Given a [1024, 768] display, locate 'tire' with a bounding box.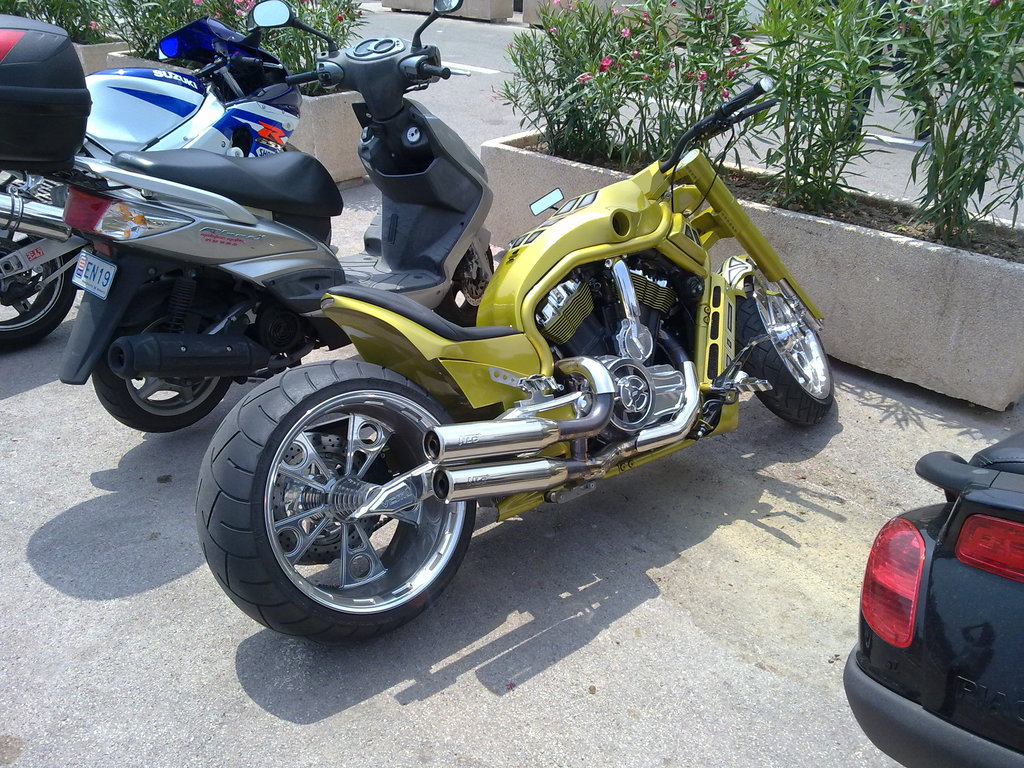
Located: 737 269 835 426.
